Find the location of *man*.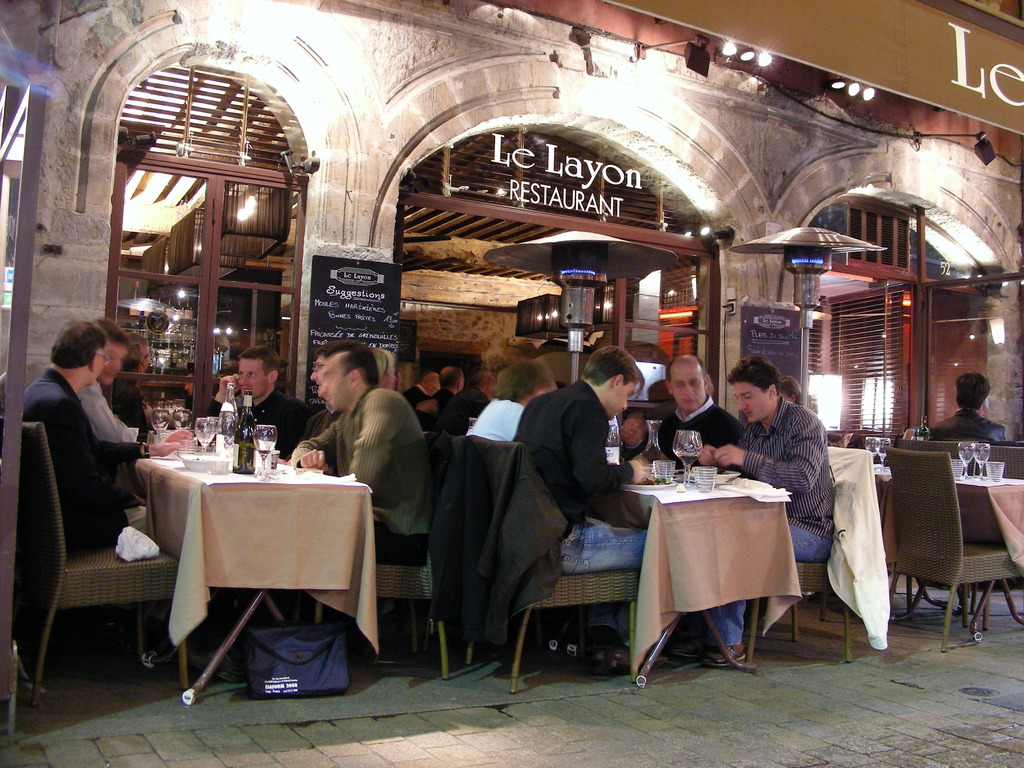
Location: locate(623, 353, 744, 468).
